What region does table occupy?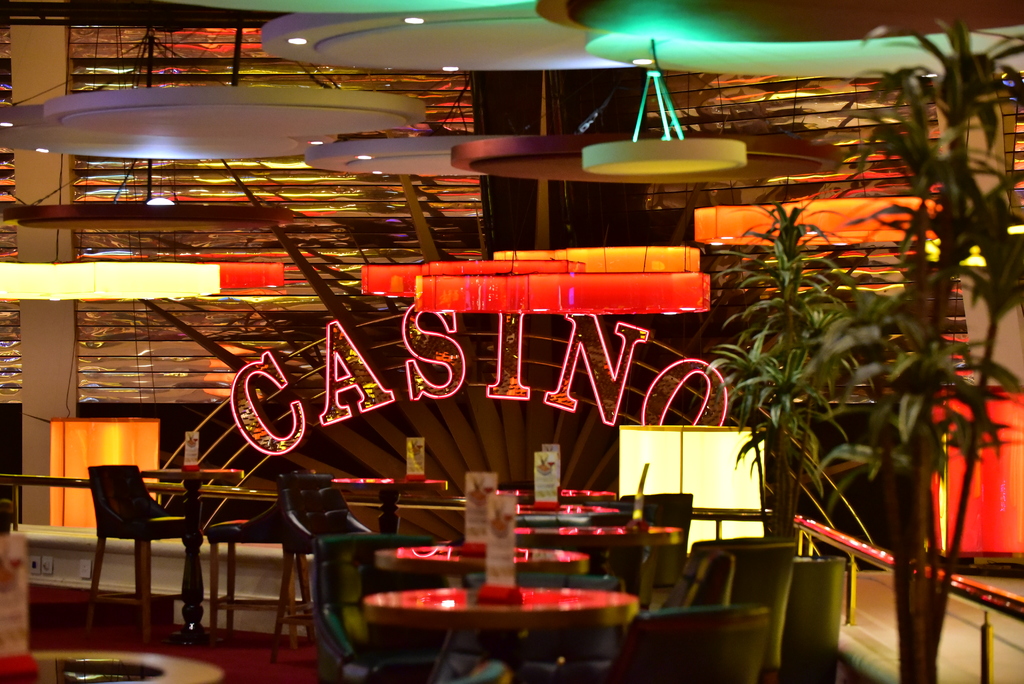
box(333, 555, 632, 669).
